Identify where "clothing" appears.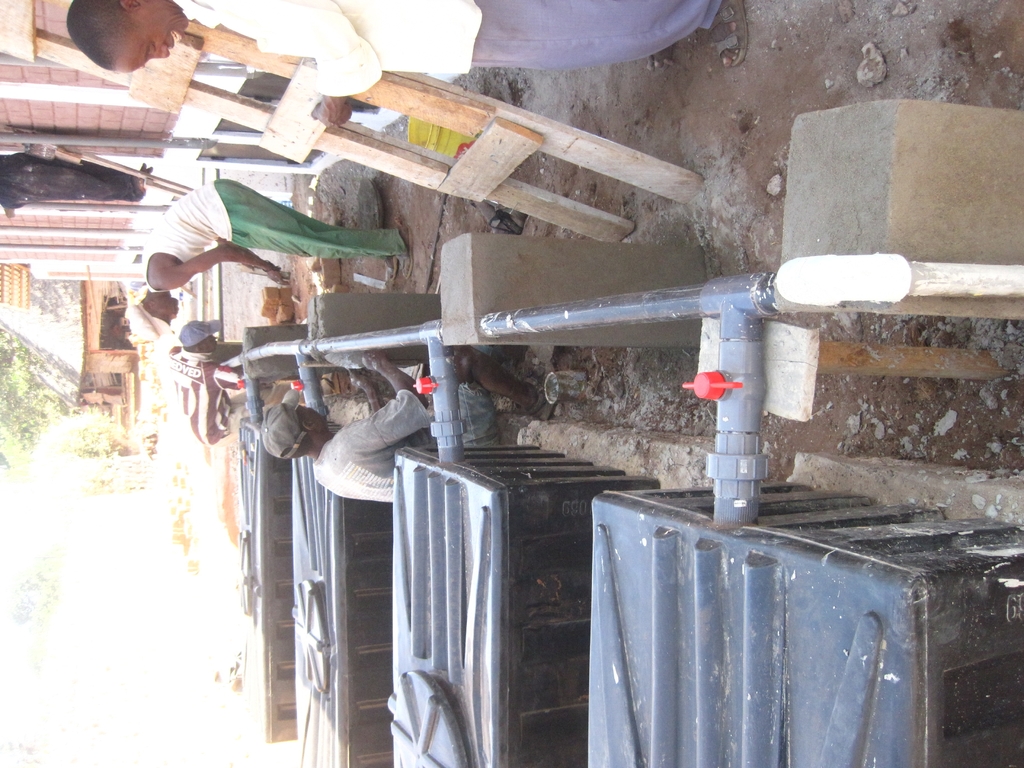
Appears at (x1=170, y1=0, x2=723, y2=95).
